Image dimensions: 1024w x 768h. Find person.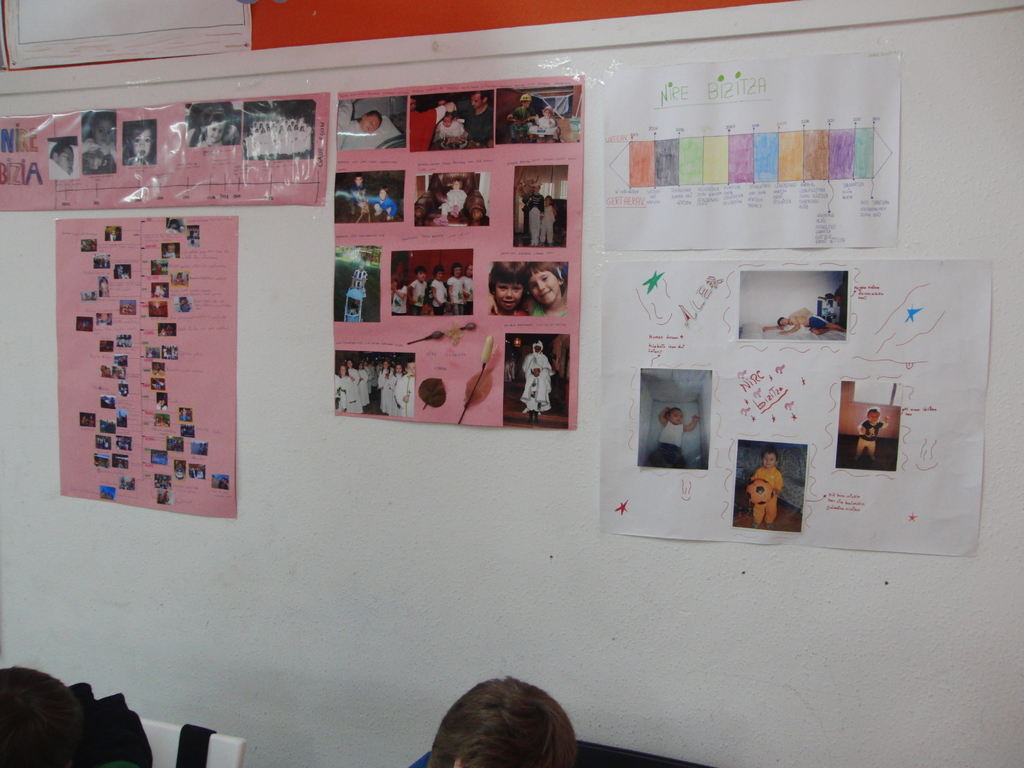
492/262/566/316.
